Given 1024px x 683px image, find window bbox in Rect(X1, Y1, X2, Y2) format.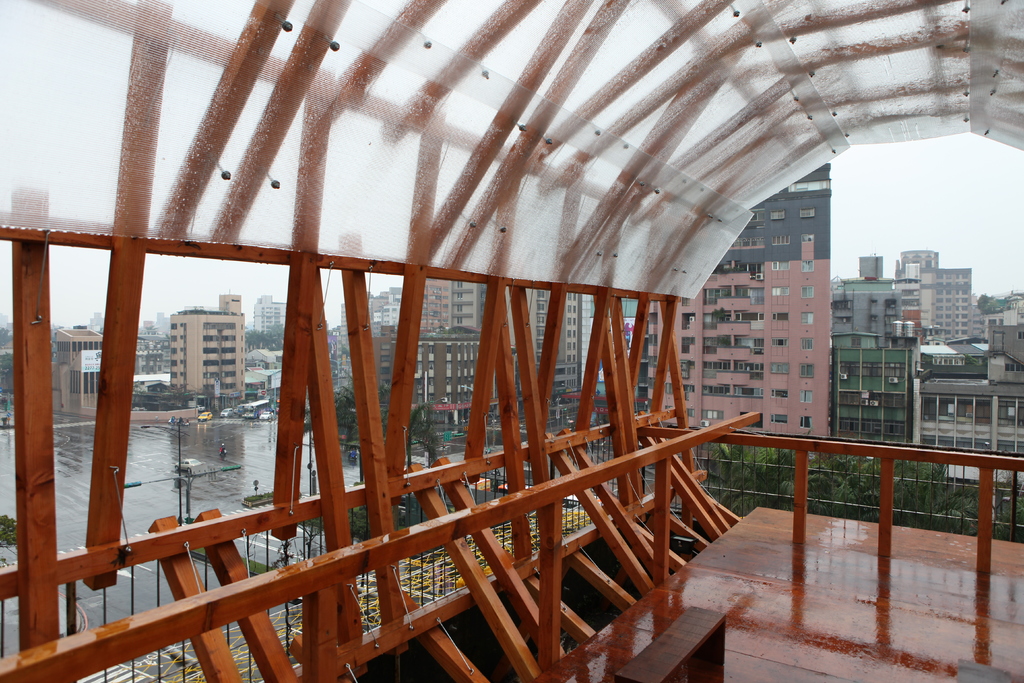
Rect(678, 331, 696, 357).
